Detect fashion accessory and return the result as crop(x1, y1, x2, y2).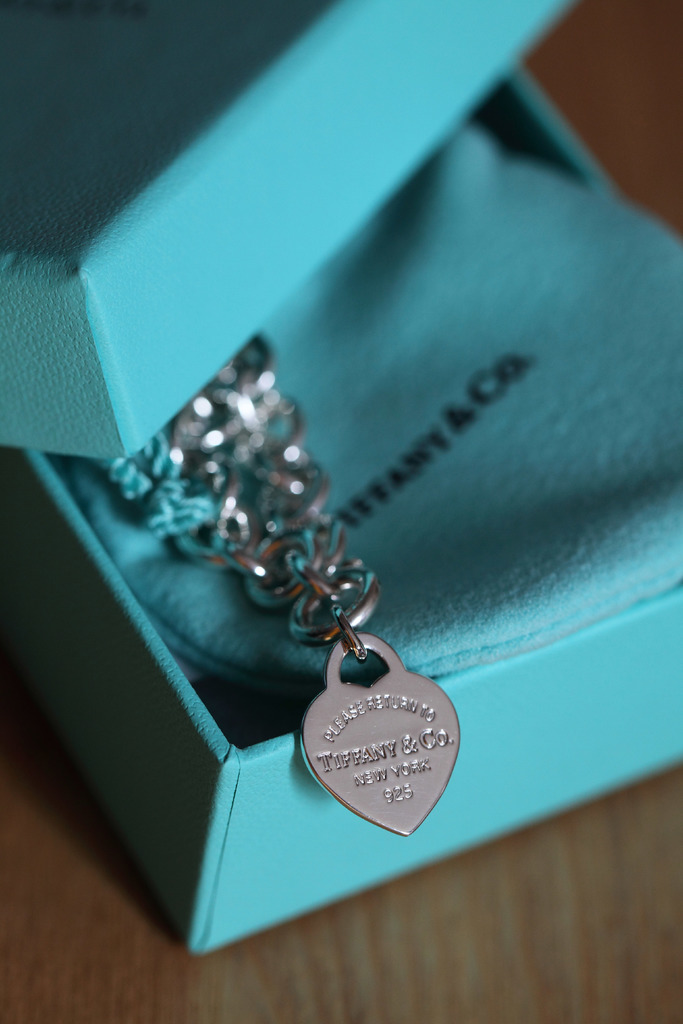
crop(161, 326, 466, 841).
